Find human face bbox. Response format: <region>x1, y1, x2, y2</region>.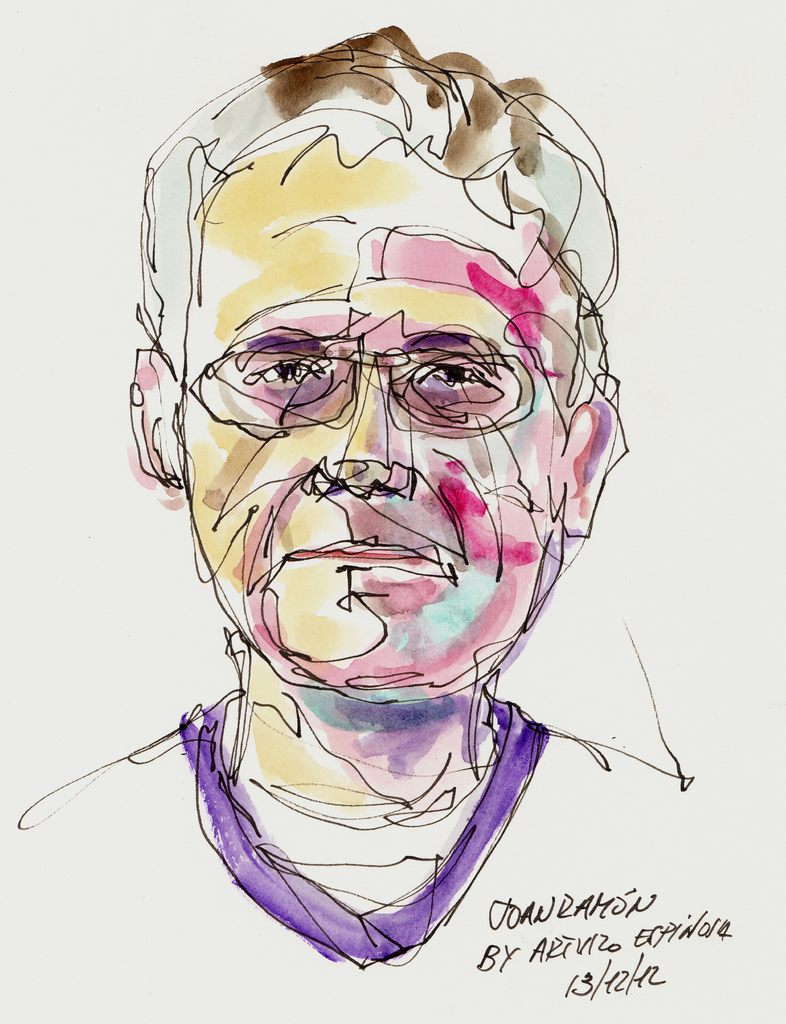
<region>177, 138, 571, 698</region>.
